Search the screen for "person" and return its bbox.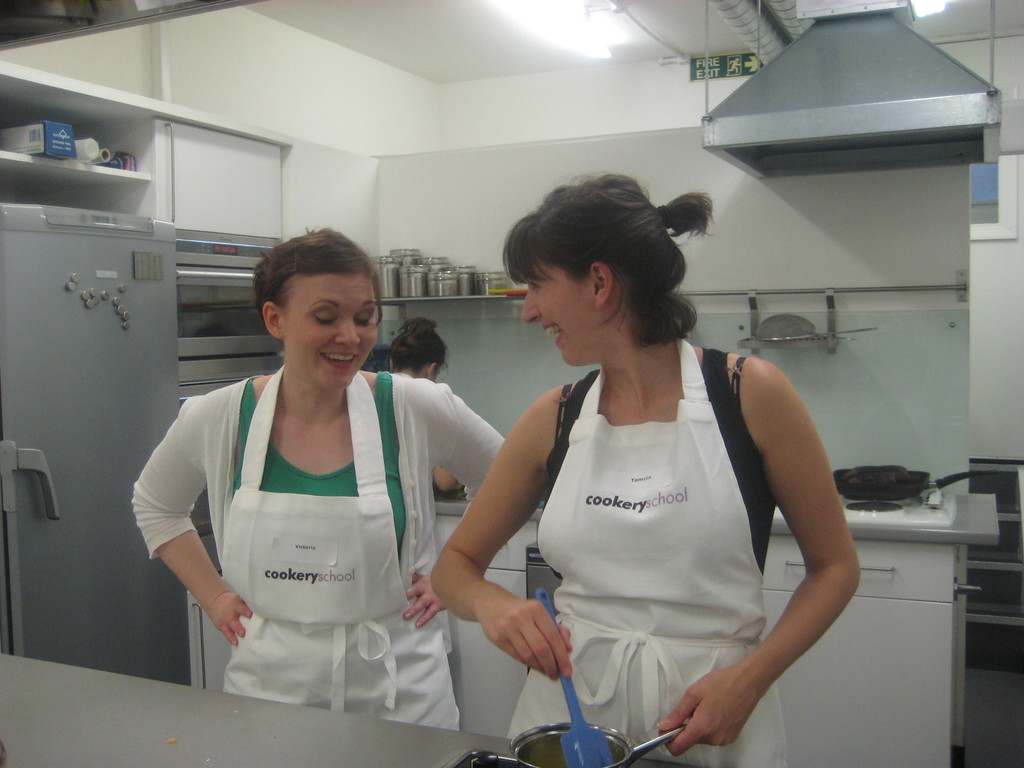
Found: [left=126, top=221, right=505, bottom=732].
